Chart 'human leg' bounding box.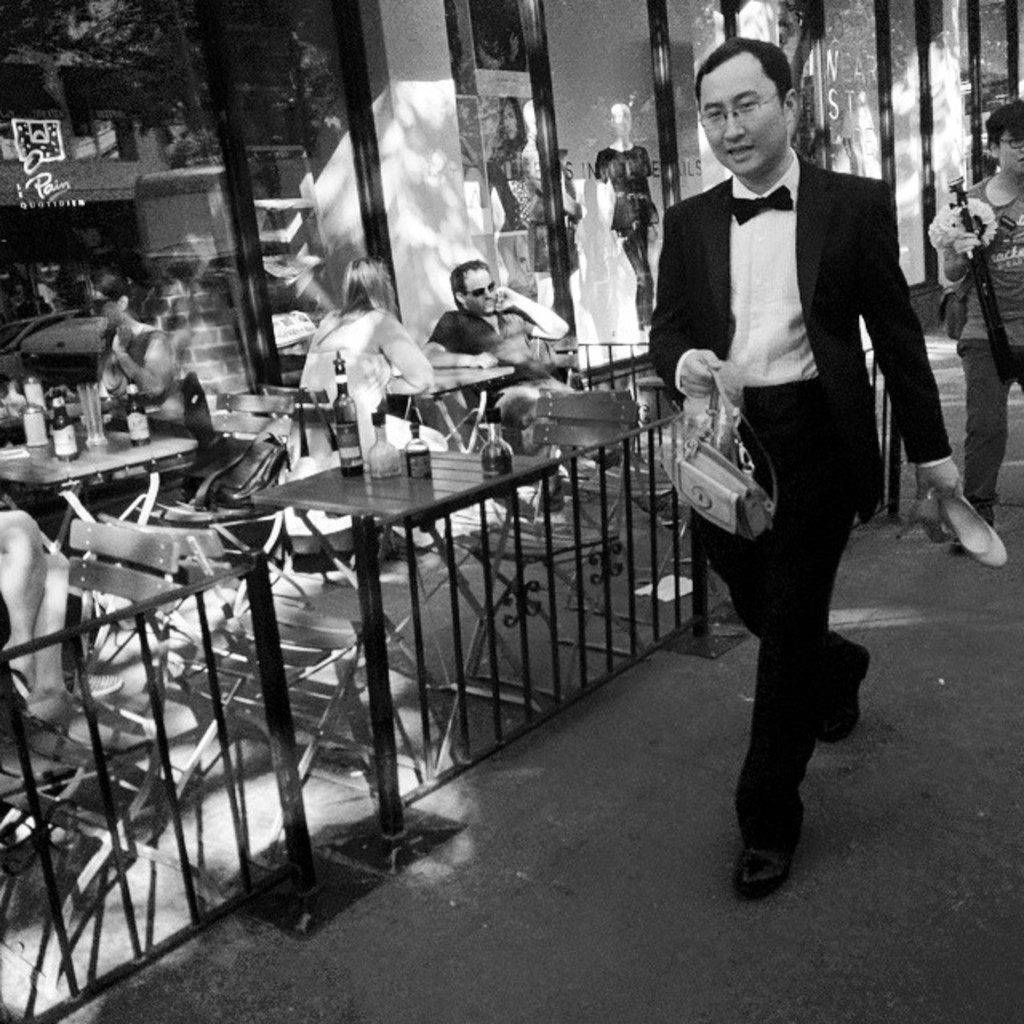
Charted: [x1=957, y1=339, x2=1016, y2=554].
